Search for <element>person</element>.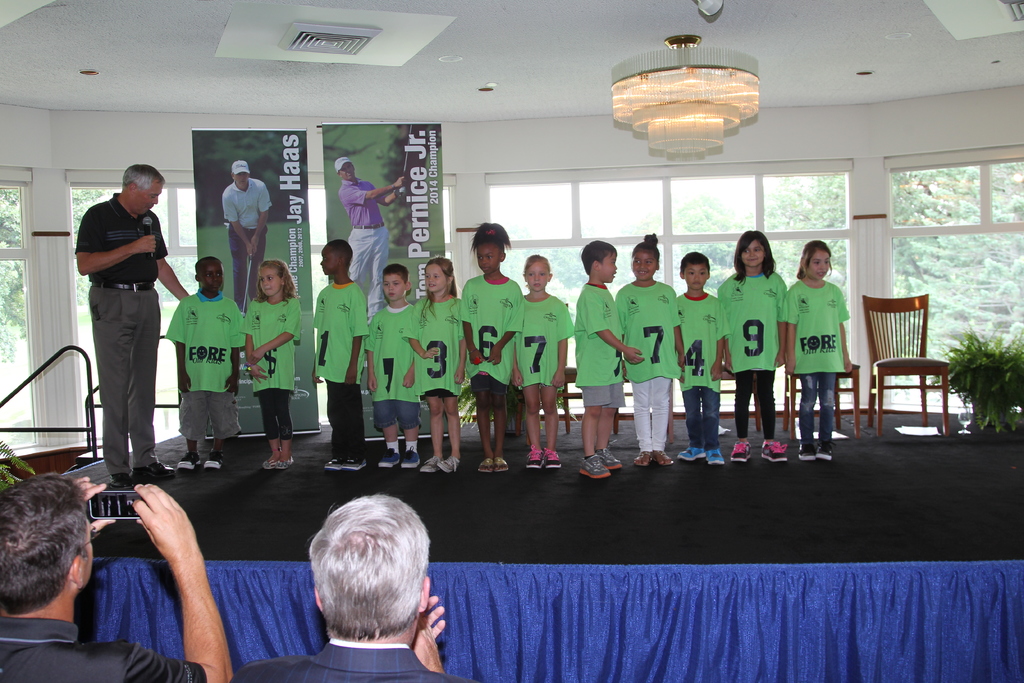
Found at bbox=(401, 257, 469, 470).
